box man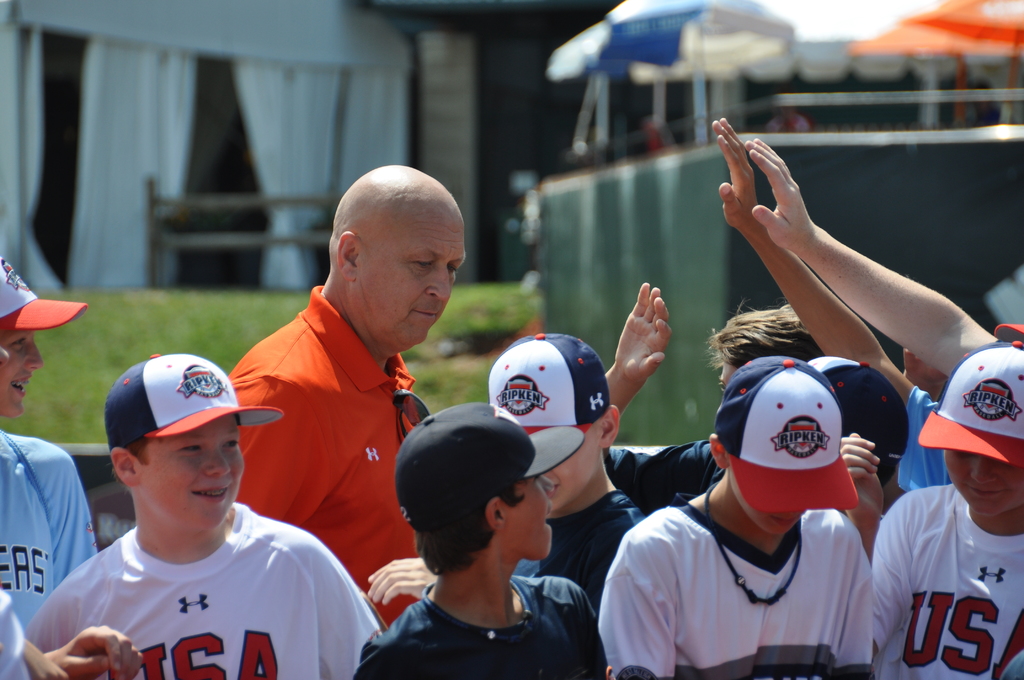
box=[867, 339, 1023, 679]
